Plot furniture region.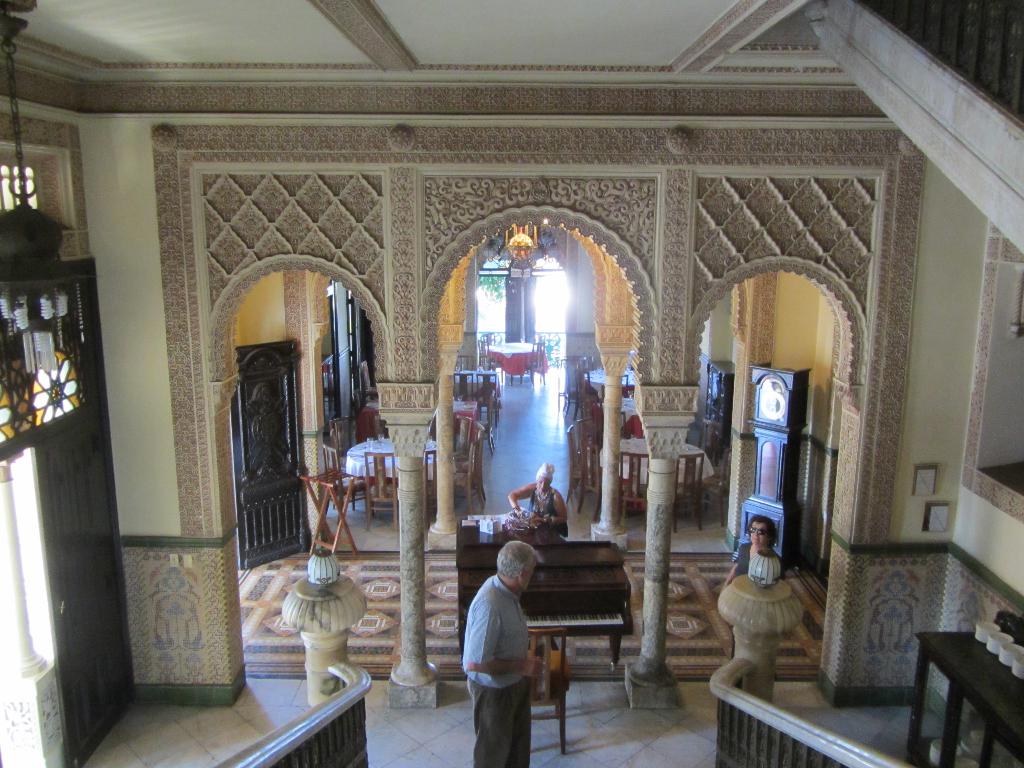
Plotted at detection(300, 463, 362, 557).
